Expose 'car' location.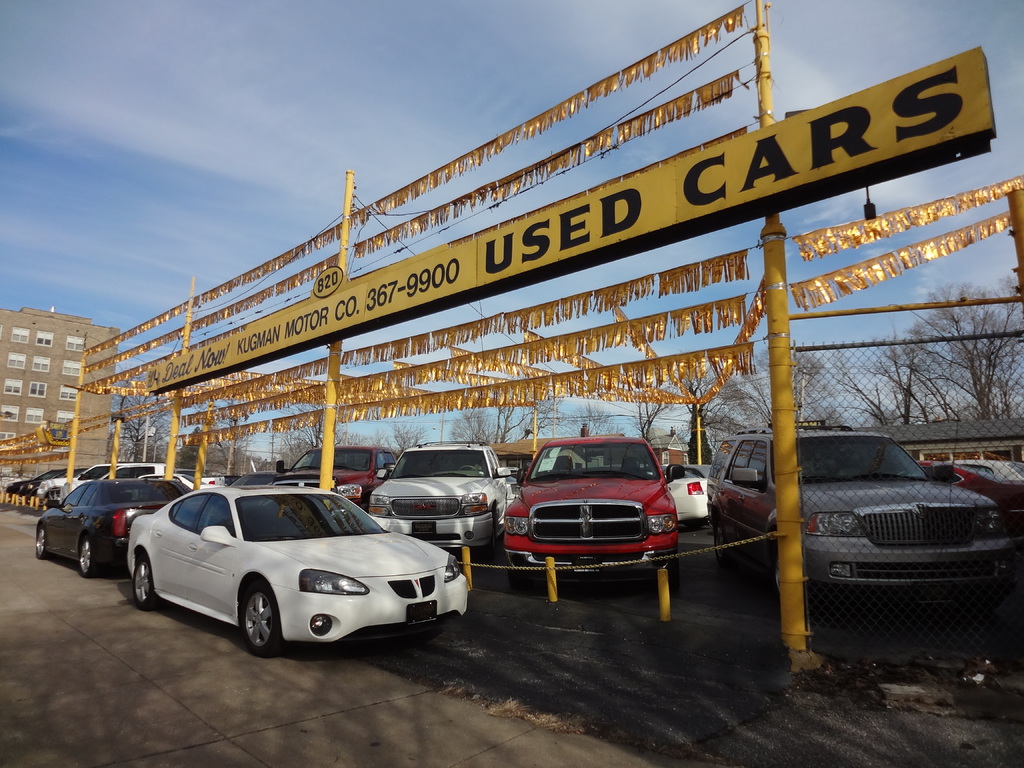
Exposed at bbox=[29, 476, 195, 583].
